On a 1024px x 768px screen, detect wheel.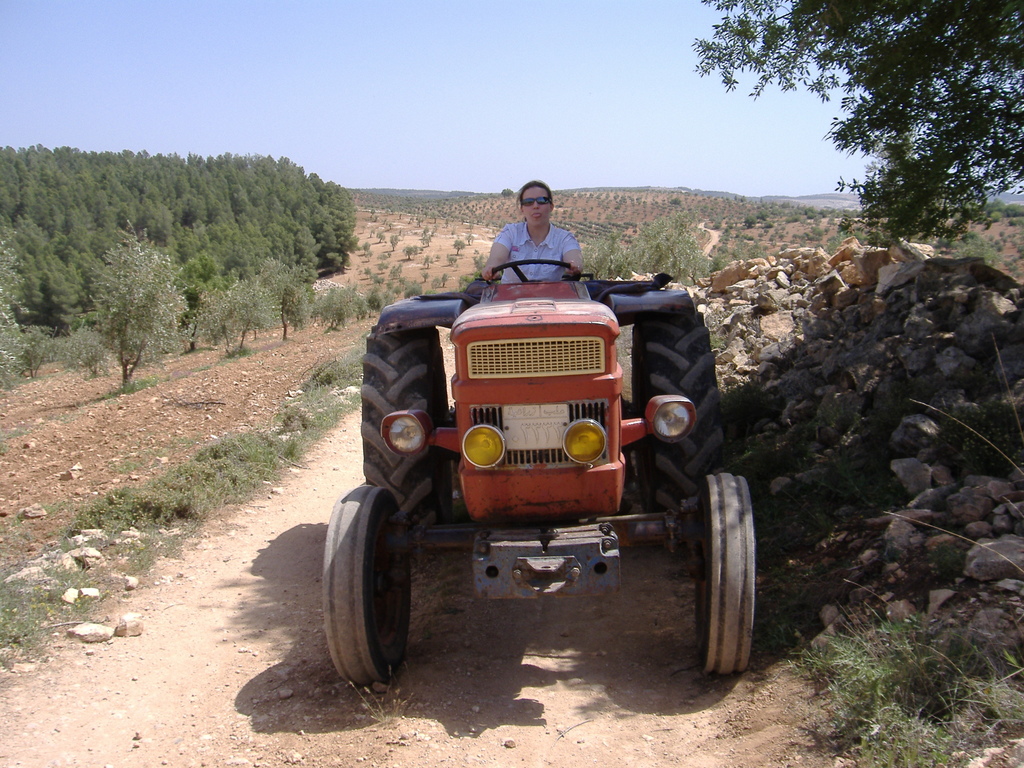
{"x1": 692, "y1": 471, "x2": 755, "y2": 680}.
